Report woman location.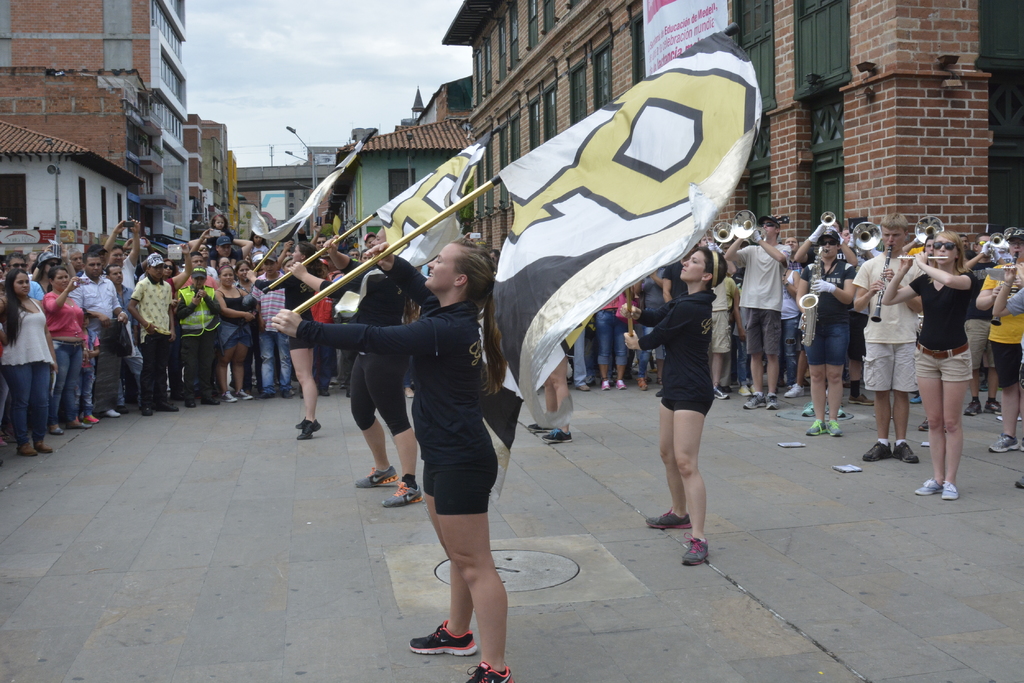
Report: crop(44, 266, 93, 438).
